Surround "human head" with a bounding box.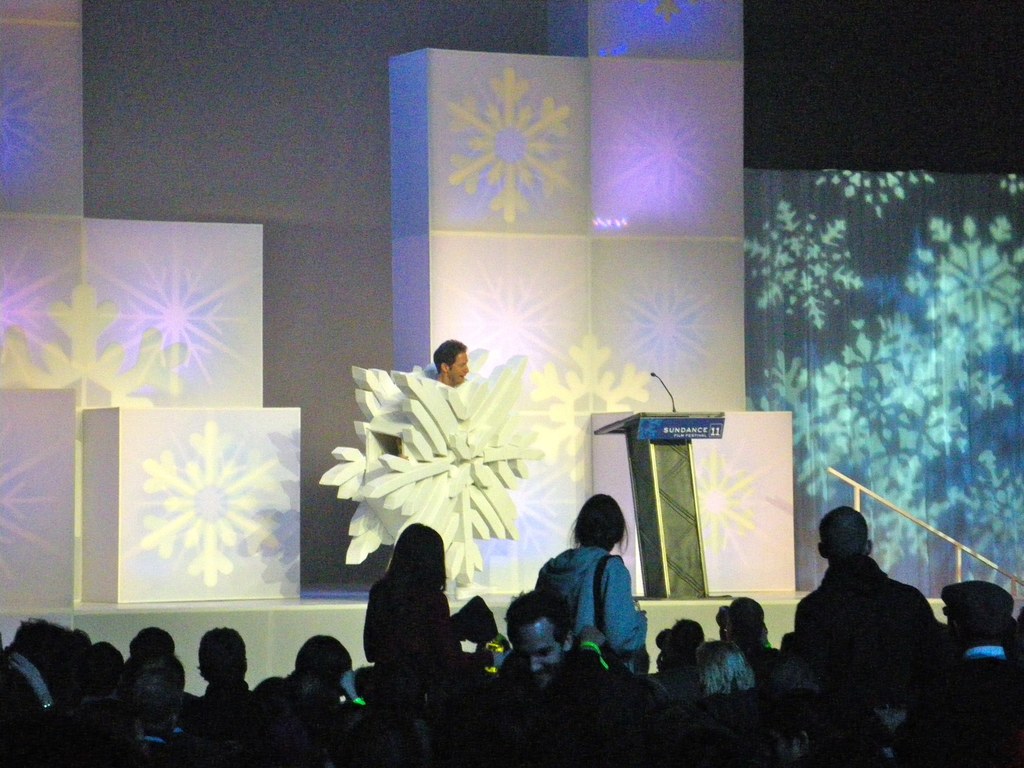
bbox(125, 628, 175, 659).
